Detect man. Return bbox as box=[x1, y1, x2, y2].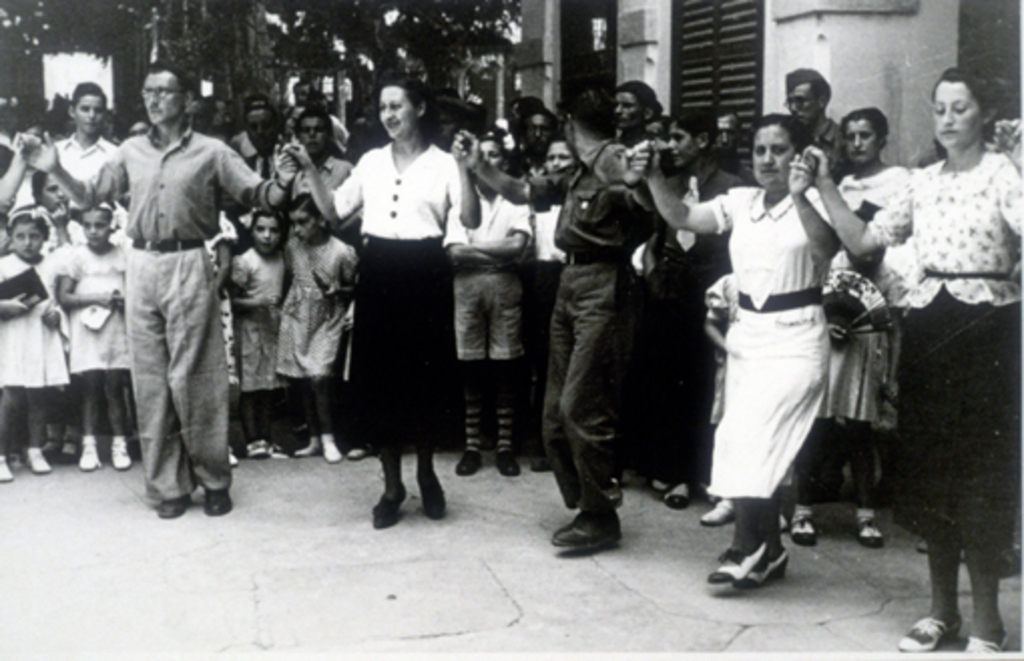
box=[606, 78, 665, 147].
